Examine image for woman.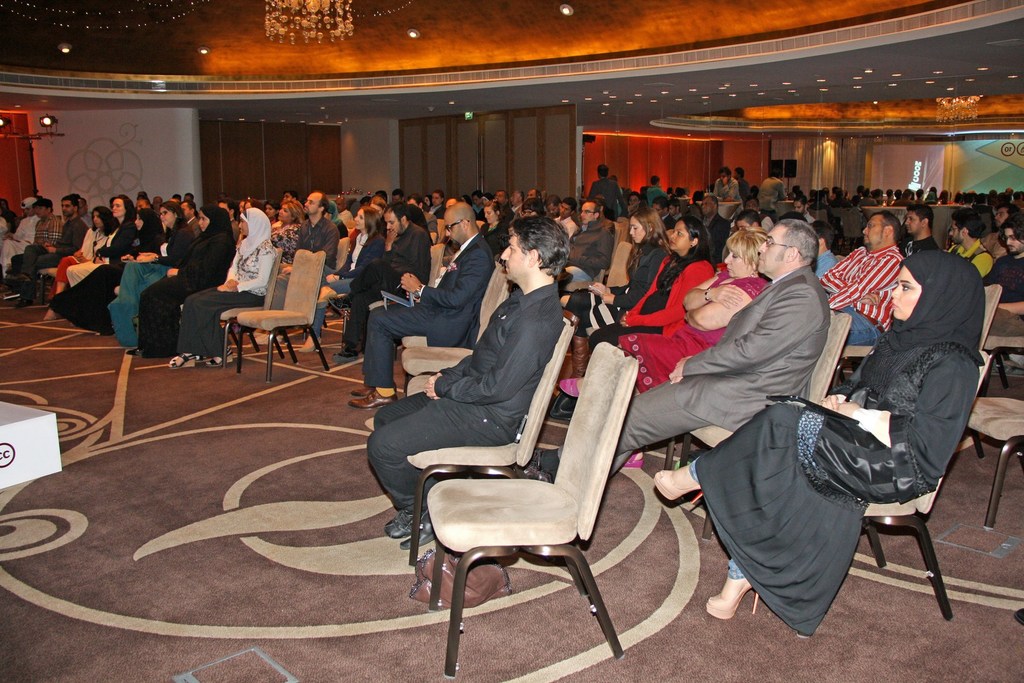
Examination result: (left=47, top=204, right=168, bottom=329).
